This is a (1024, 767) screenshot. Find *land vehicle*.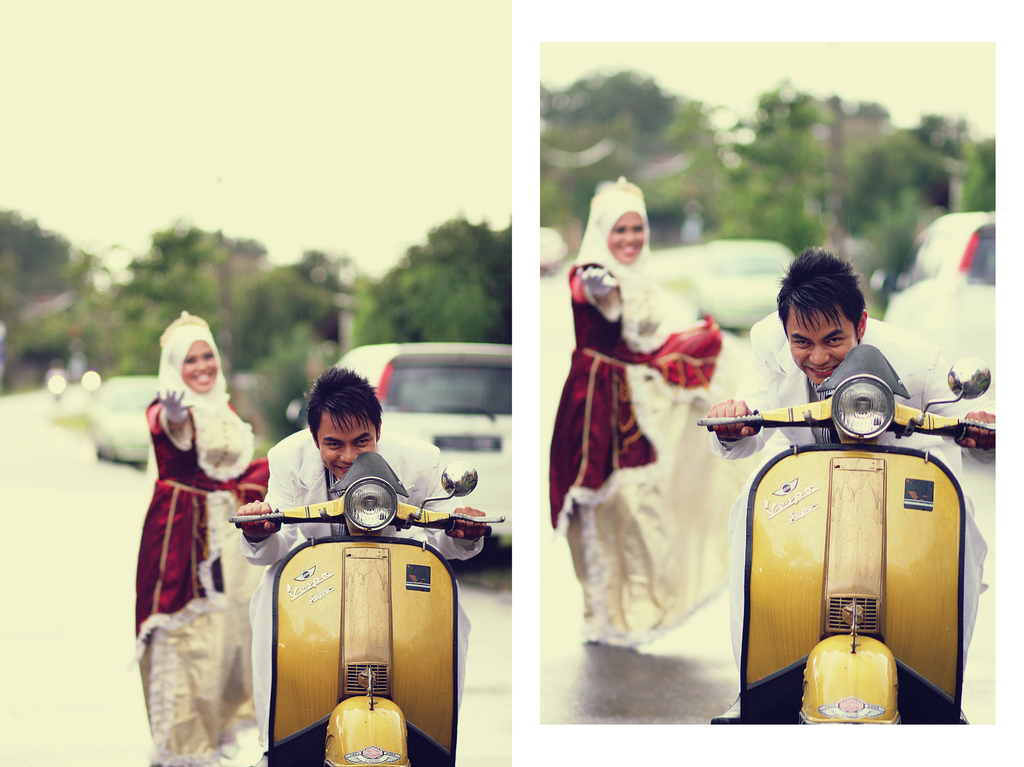
Bounding box: bbox=(324, 343, 509, 542).
